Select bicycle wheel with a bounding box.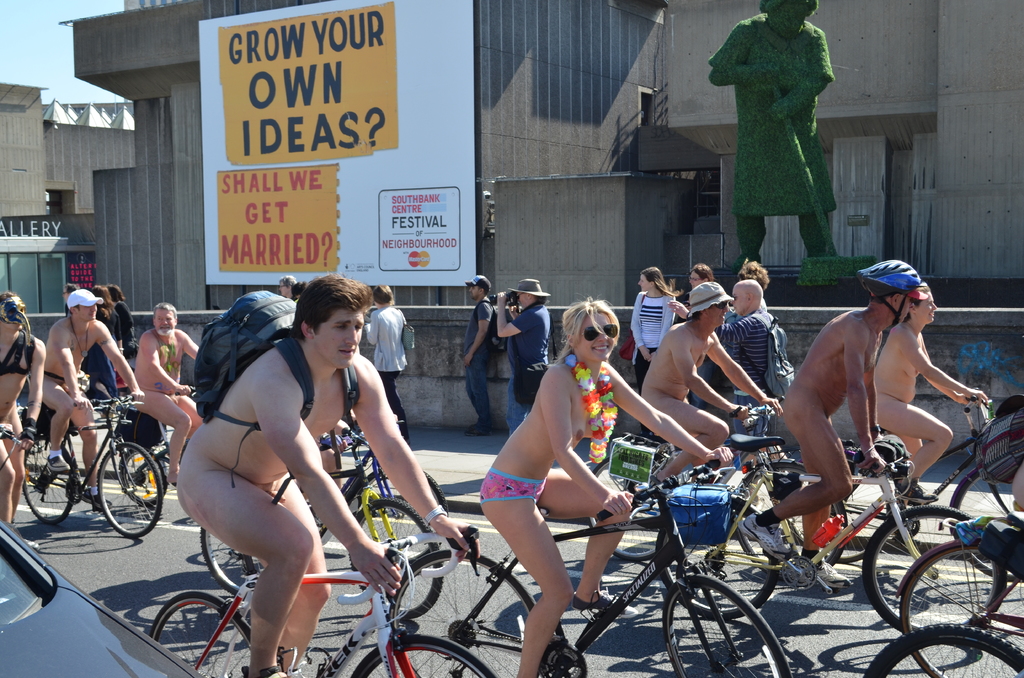
BBox(22, 435, 77, 525).
